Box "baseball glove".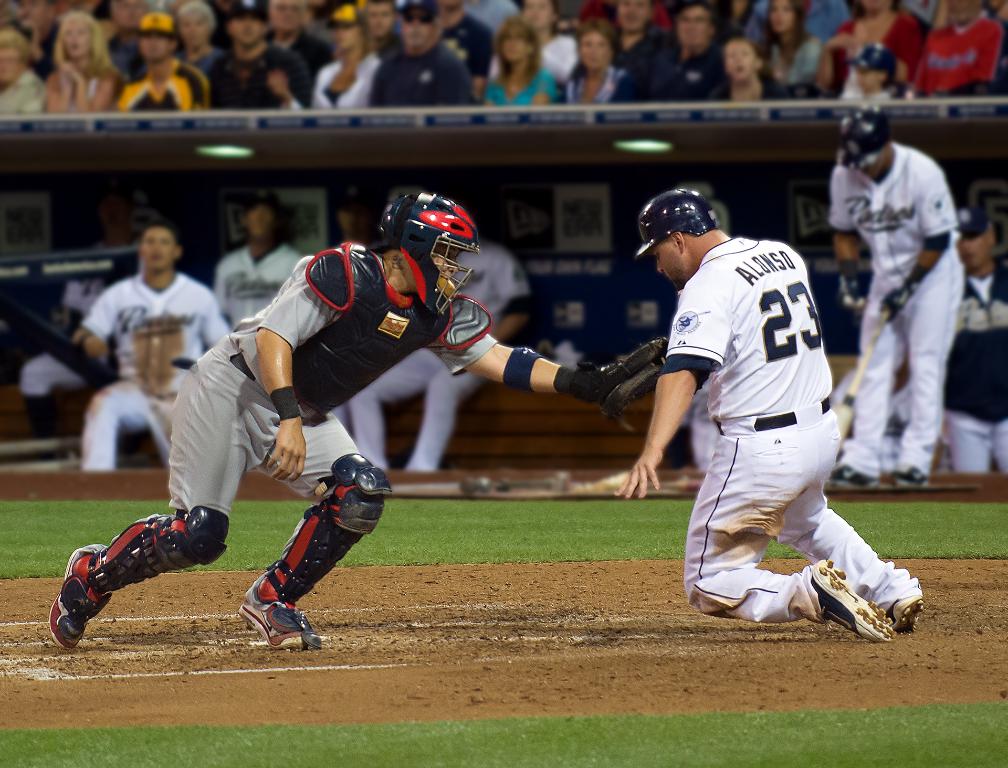
(left=571, top=330, right=666, bottom=422).
